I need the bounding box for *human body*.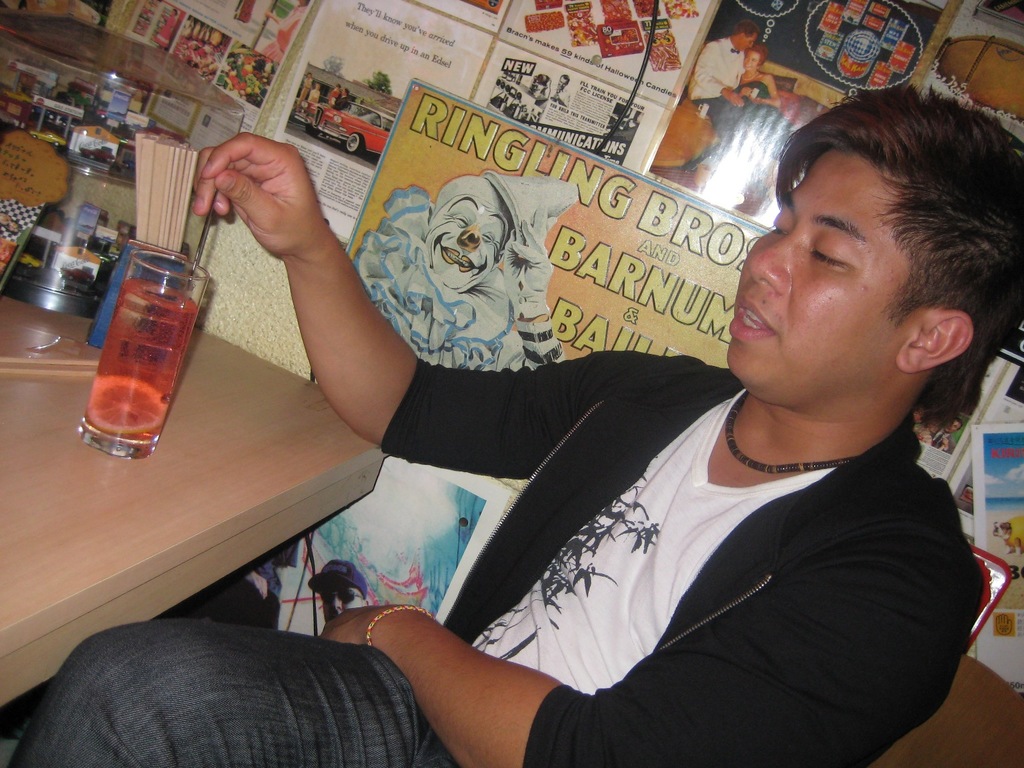
Here it is: rect(9, 84, 1023, 767).
